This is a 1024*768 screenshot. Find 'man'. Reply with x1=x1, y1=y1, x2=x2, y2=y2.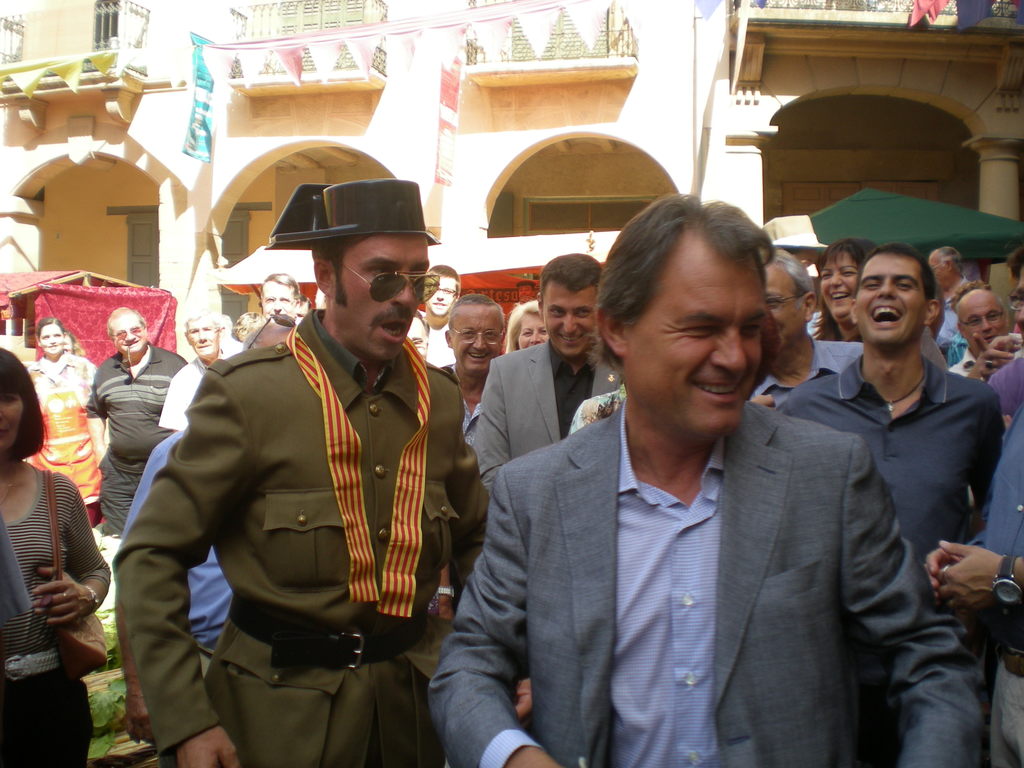
x1=941, y1=286, x2=1023, y2=390.
